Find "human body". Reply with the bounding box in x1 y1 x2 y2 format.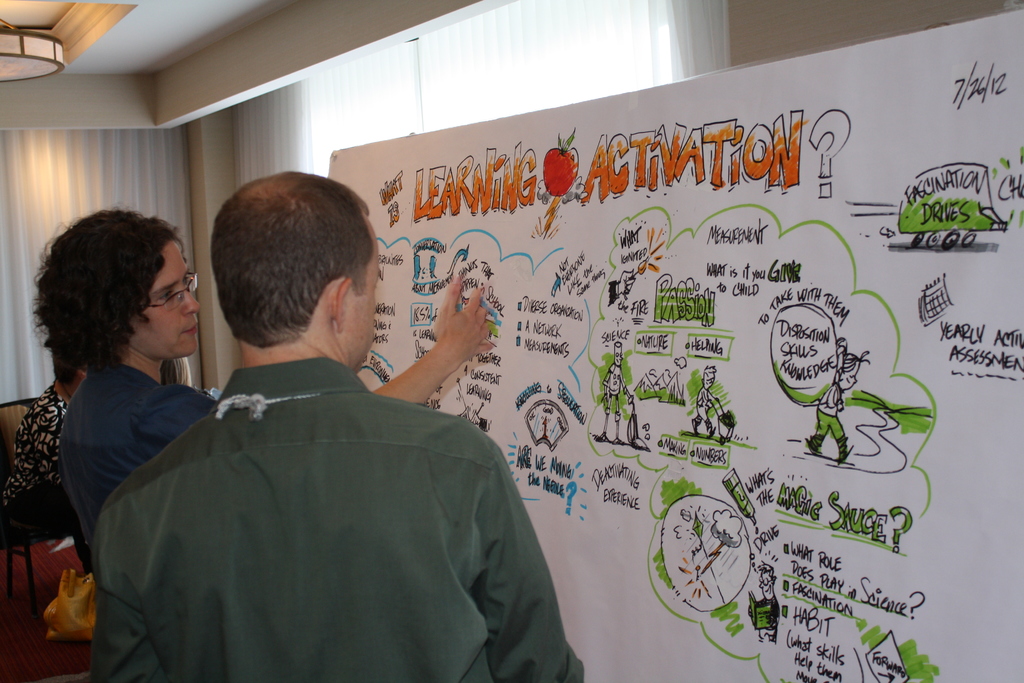
58 272 495 558.
